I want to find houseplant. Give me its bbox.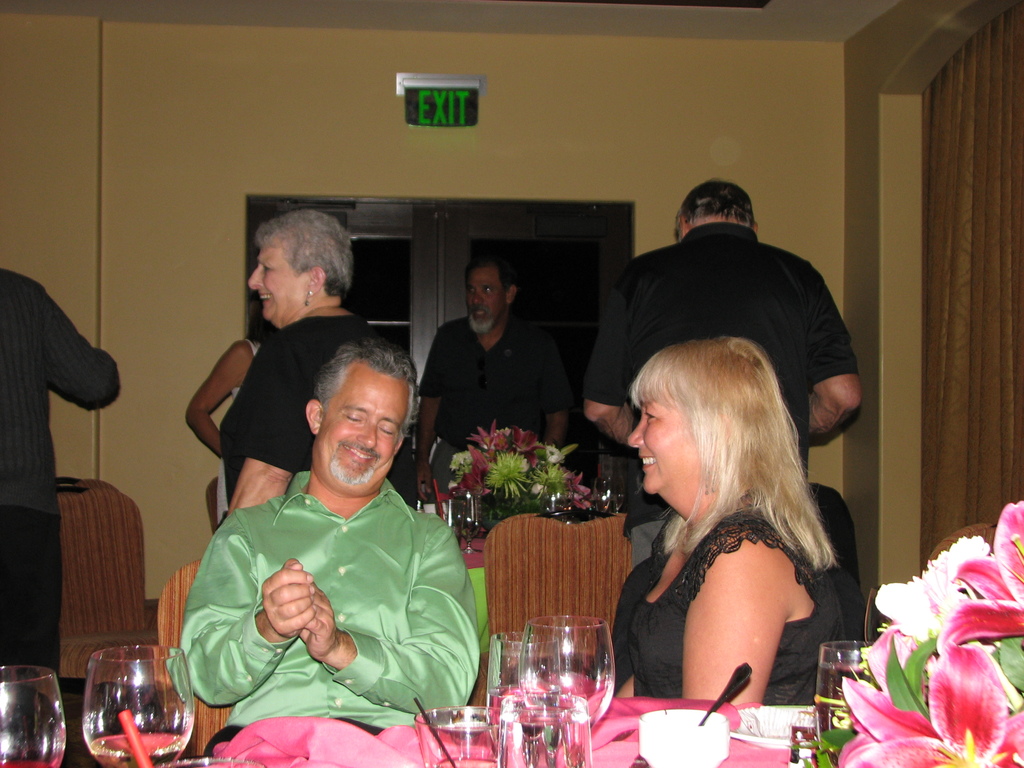
locate(419, 419, 623, 553).
